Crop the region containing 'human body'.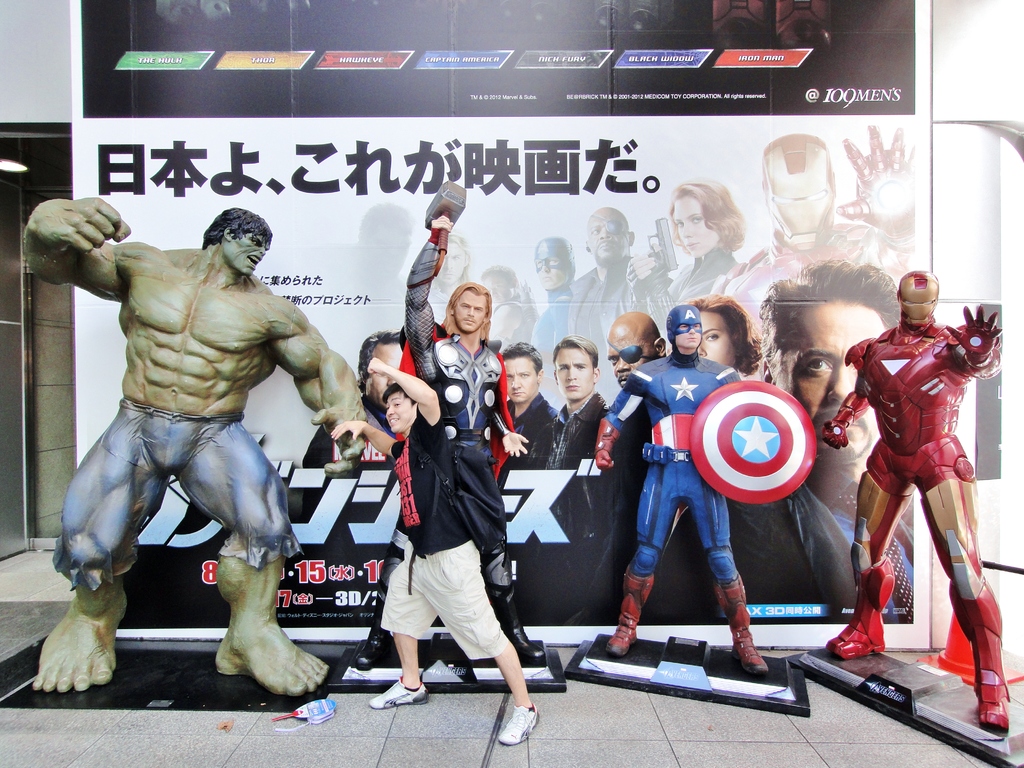
Crop region: x1=758, y1=257, x2=911, y2=624.
